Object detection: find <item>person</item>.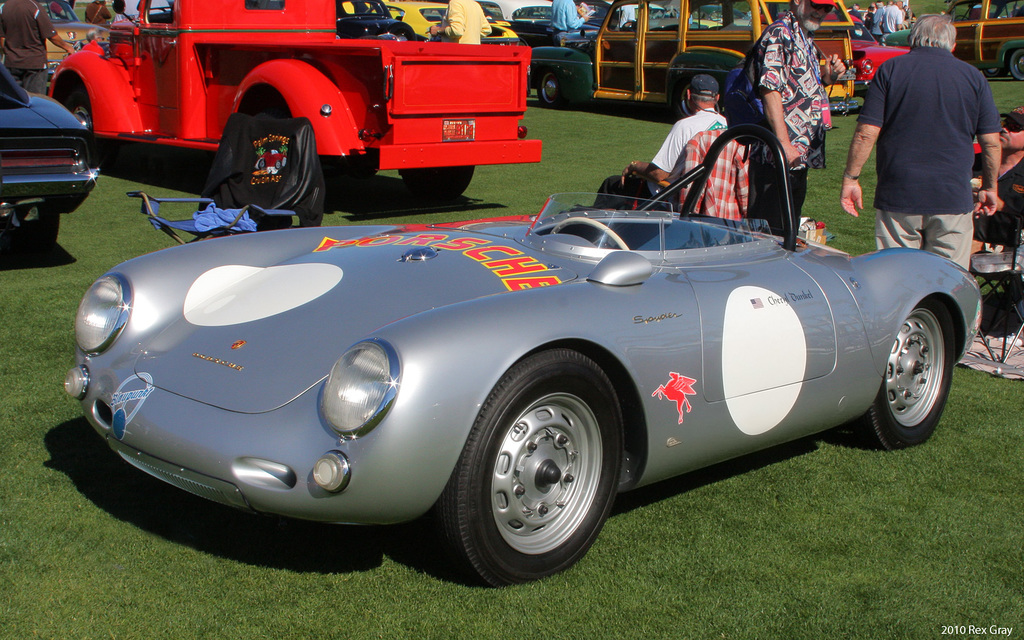
{"x1": 425, "y1": 0, "x2": 493, "y2": 44}.
